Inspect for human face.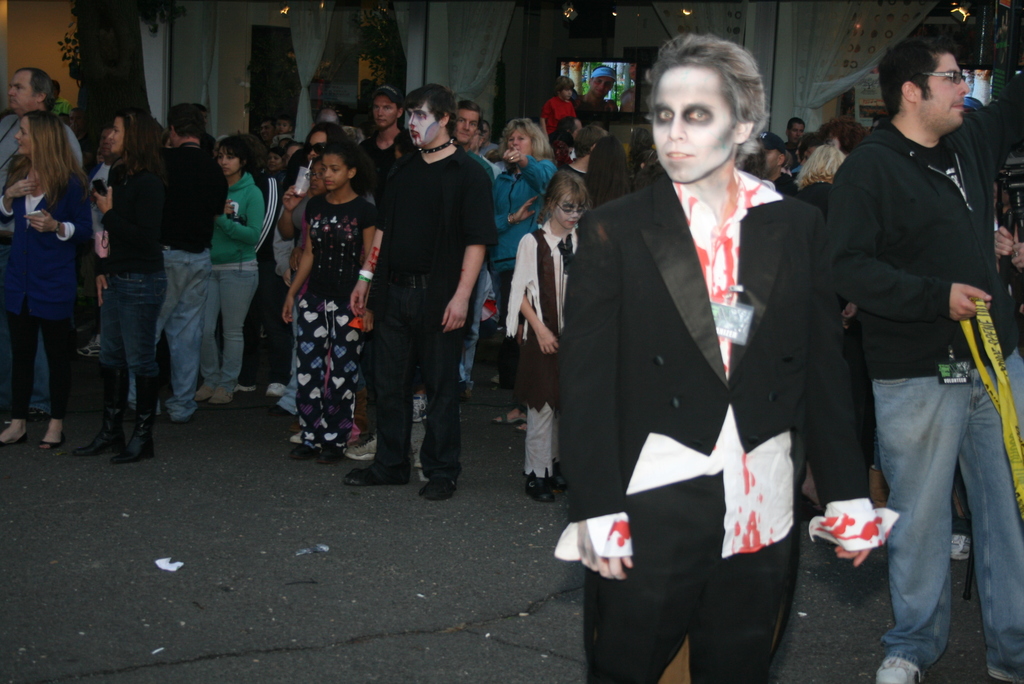
Inspection: (650, 67, 737, 182).
